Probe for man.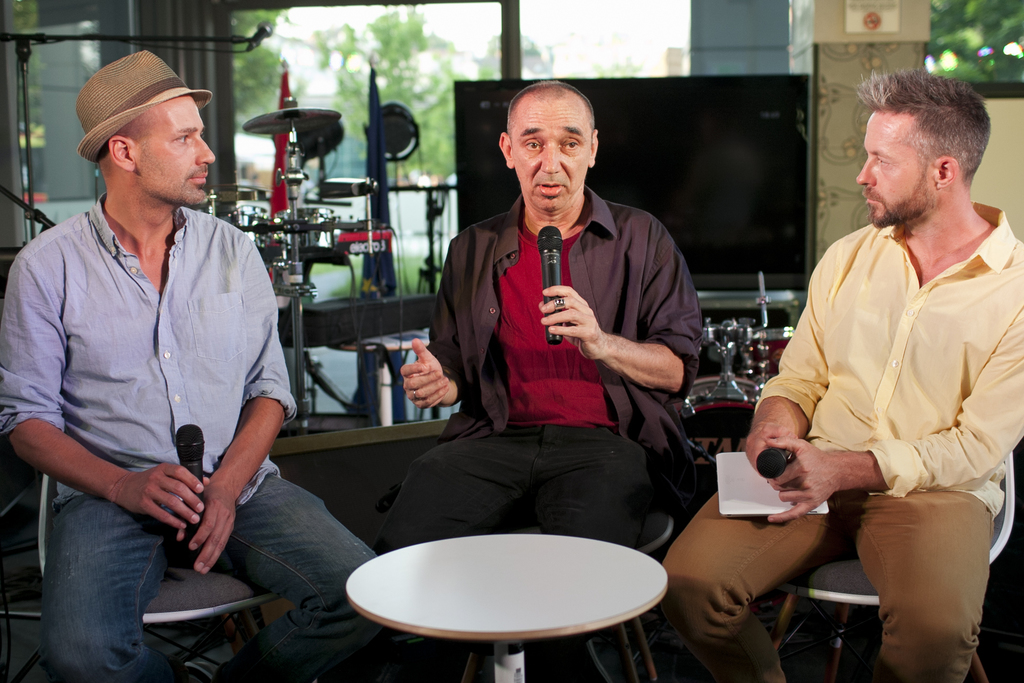
Probe result: select_region(0, 45, 388, 682).
